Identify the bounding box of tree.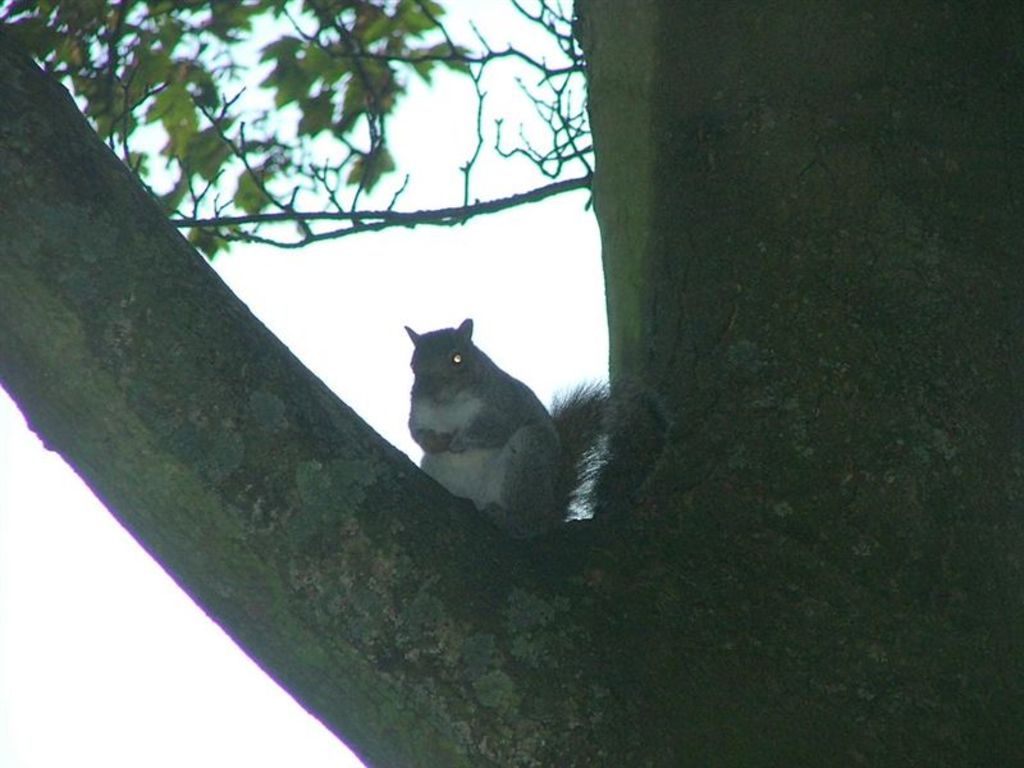
box(0, 0, 1023, 767).
